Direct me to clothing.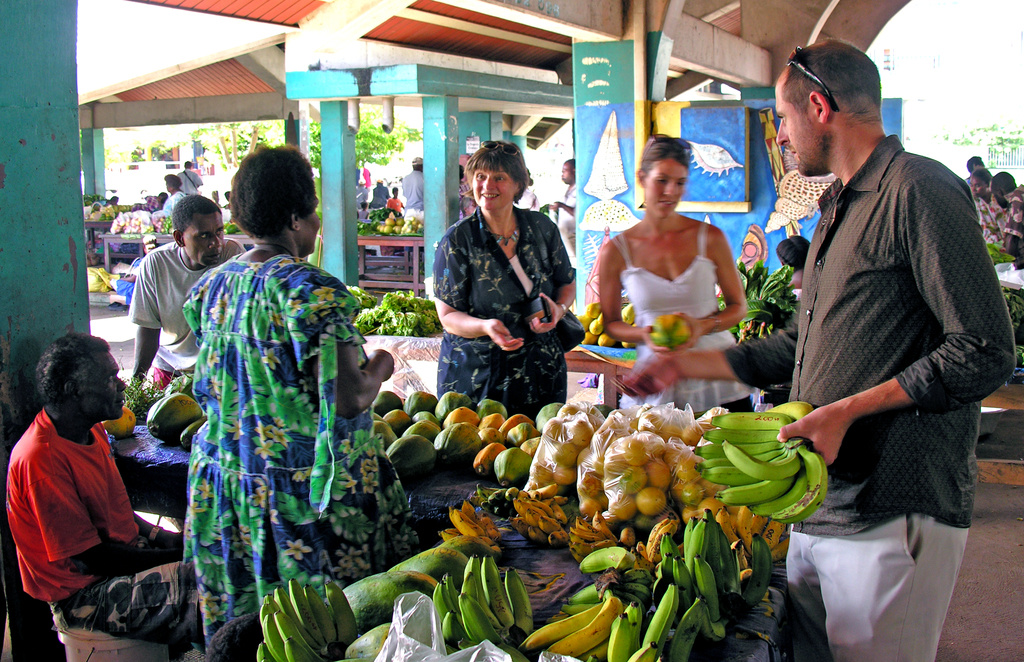
Direction: box=[359, 170, 374, 190].
